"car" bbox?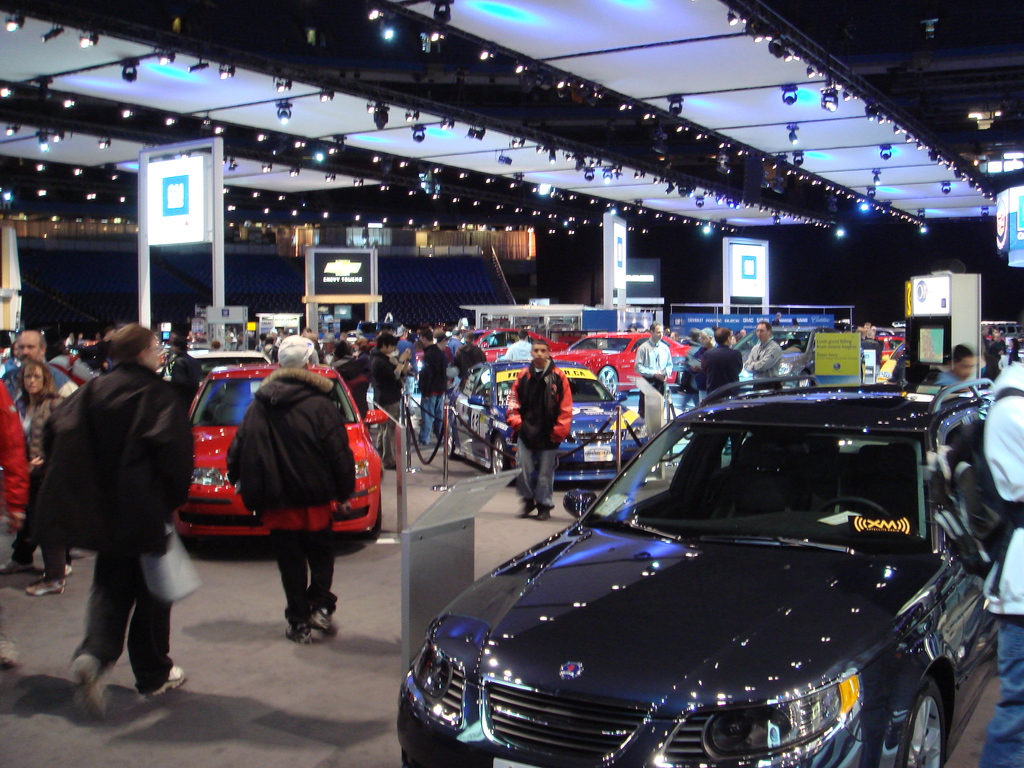
737, 319, 844, 383
